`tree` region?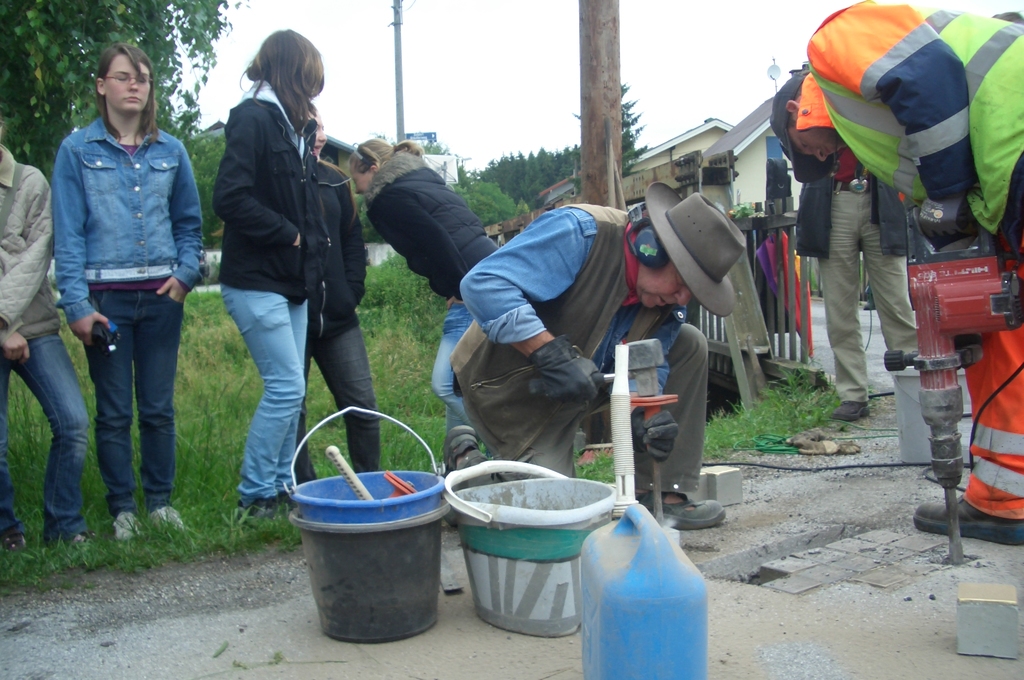
box(0, 0, 237, 190)
